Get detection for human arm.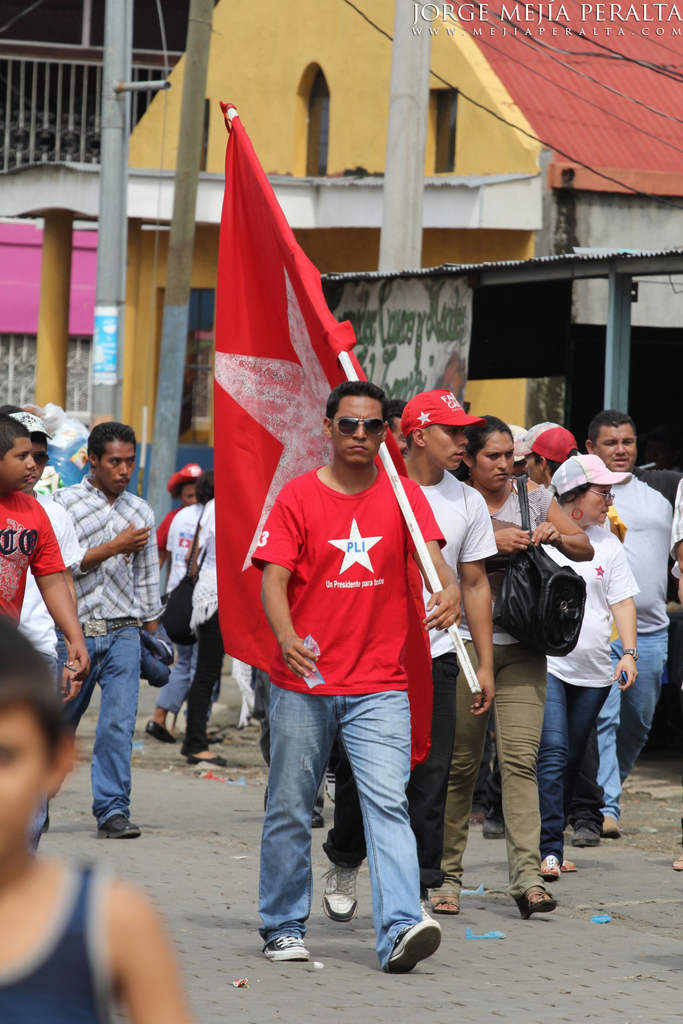
Detection: bbox=[492, 520, 532, 554].
